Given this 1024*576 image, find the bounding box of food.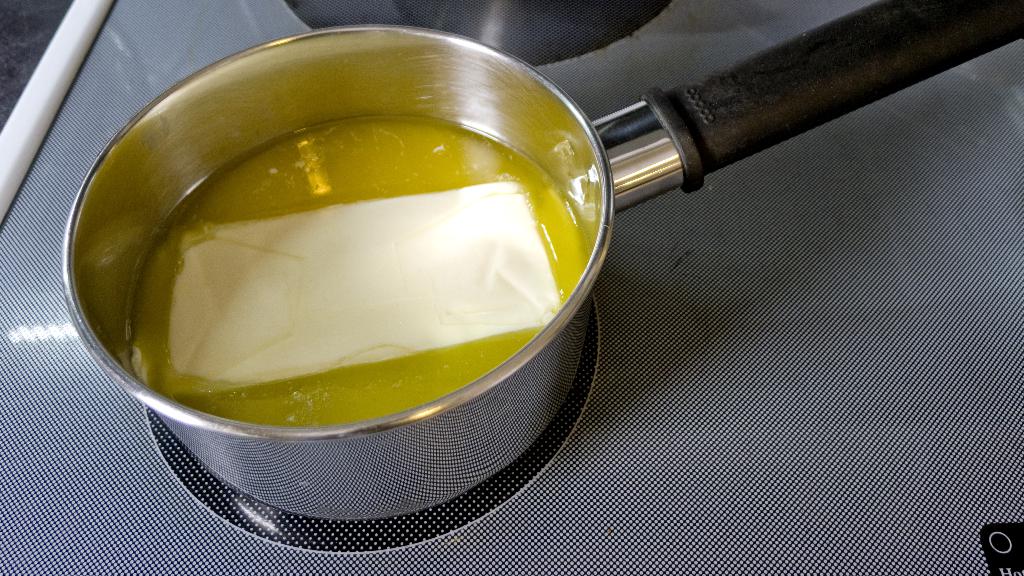
{"x1": 120, "y1": 124, "x2": 591, "y2": 433}.
